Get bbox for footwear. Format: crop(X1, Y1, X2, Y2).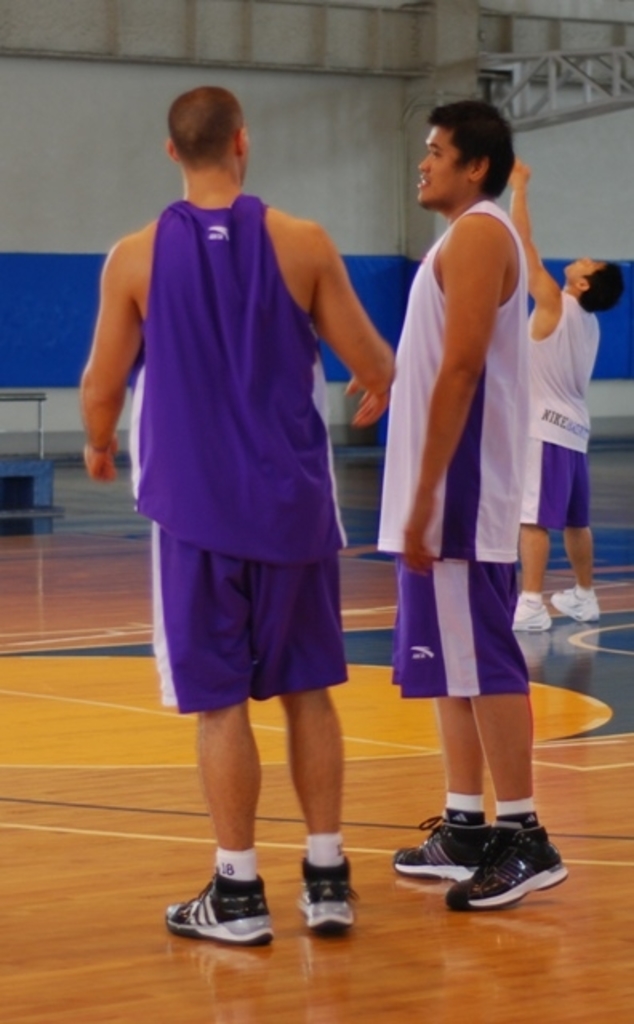
crop(290, 859, 357, 926).
